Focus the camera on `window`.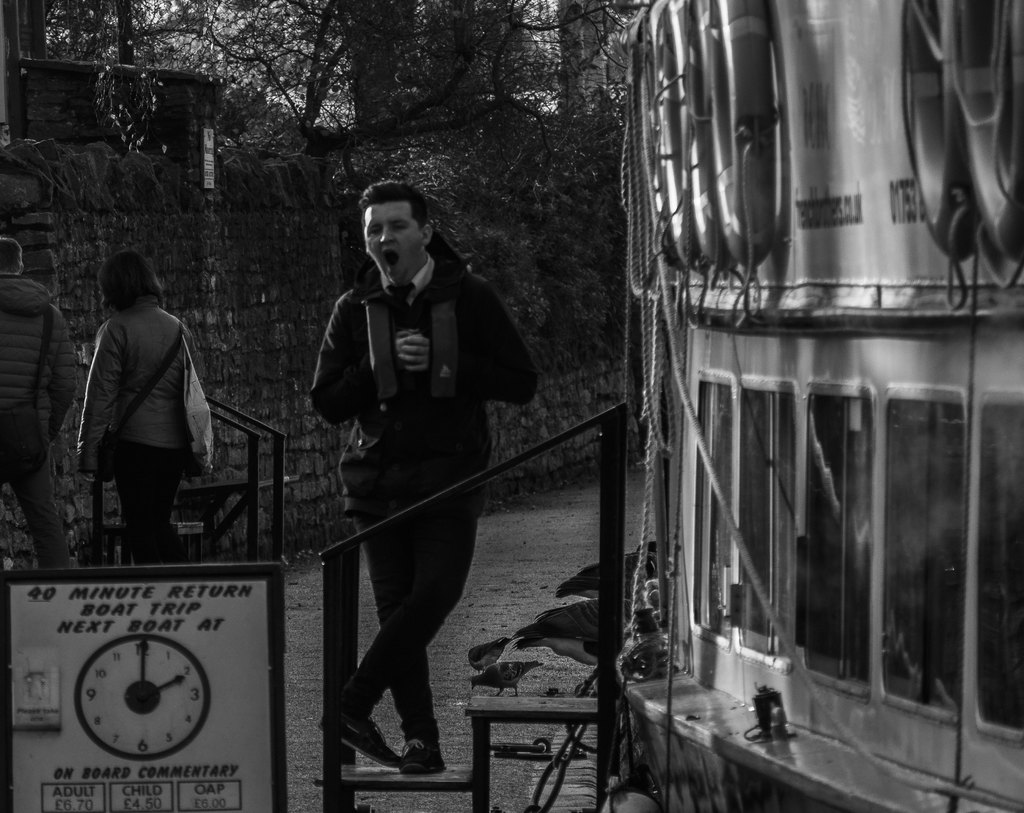
Focus region: 979:392:1023:748.
